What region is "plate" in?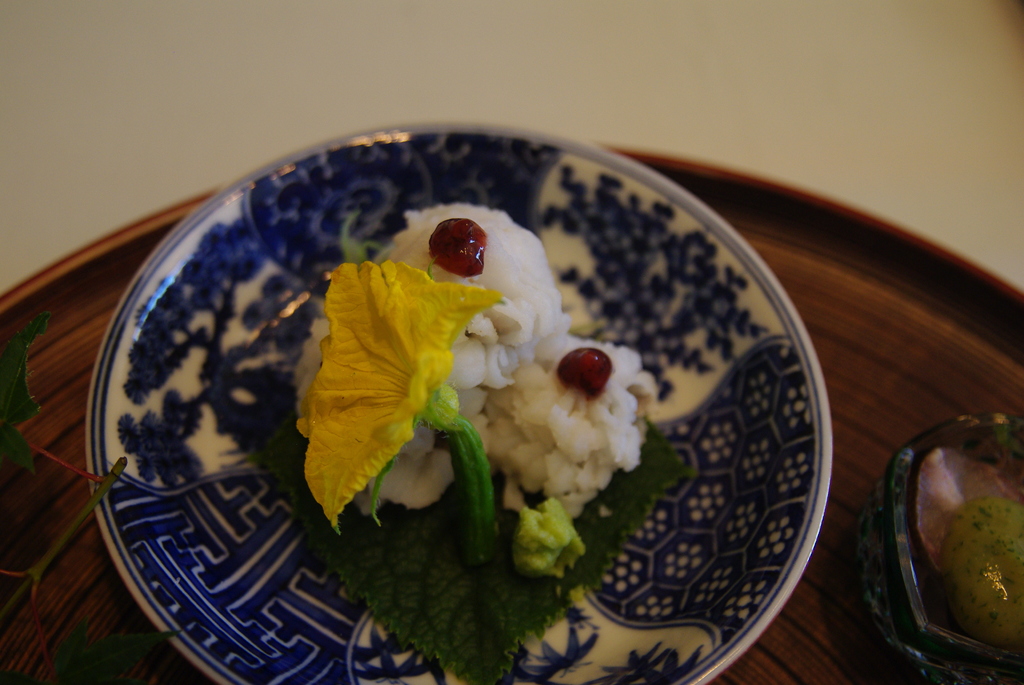
[28,81,865,670].
